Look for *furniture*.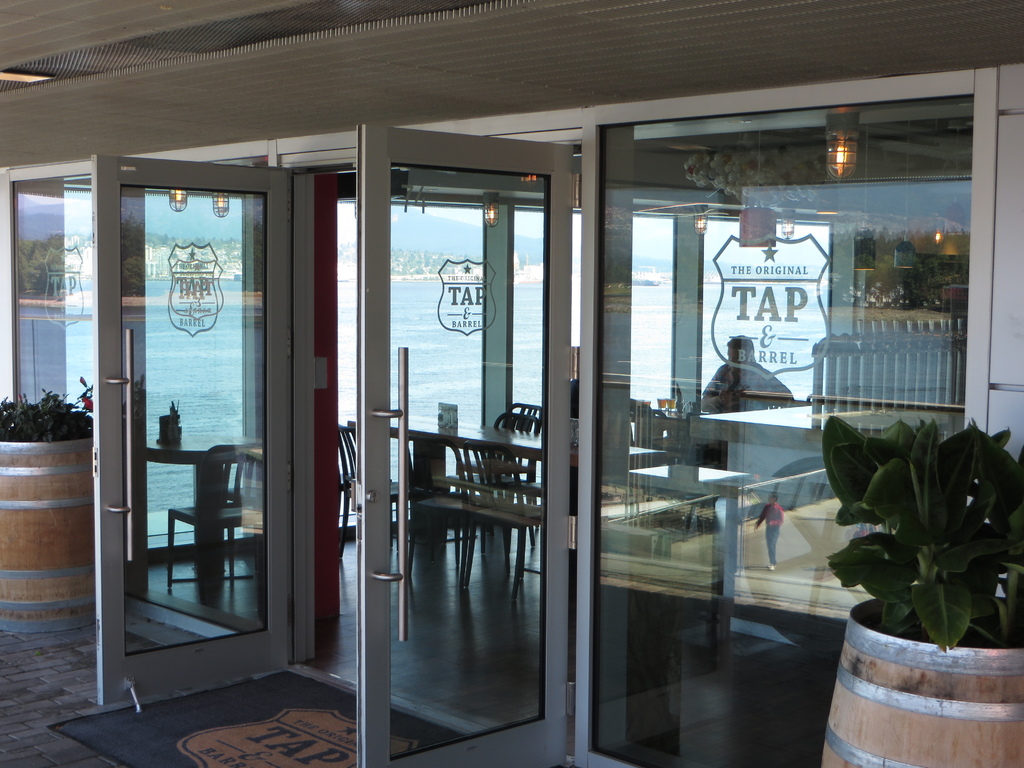
Found: 170, 445, 262, 588.
